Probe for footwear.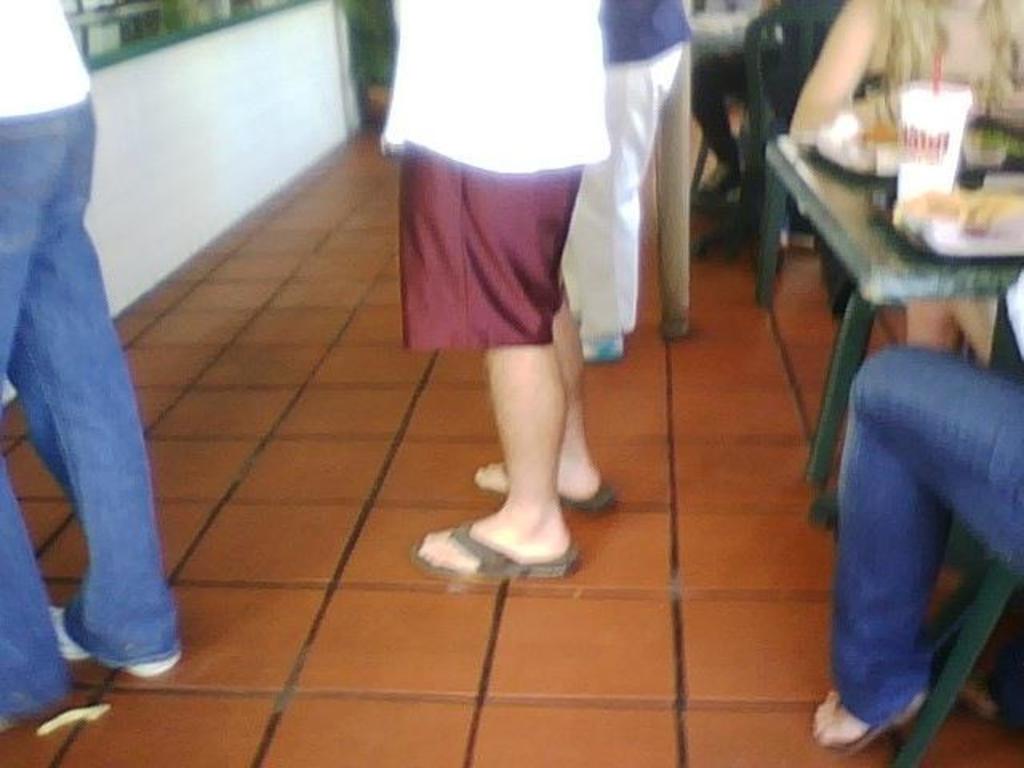
Probe result: x1=808, y1=690, x2=930, y2=762.
